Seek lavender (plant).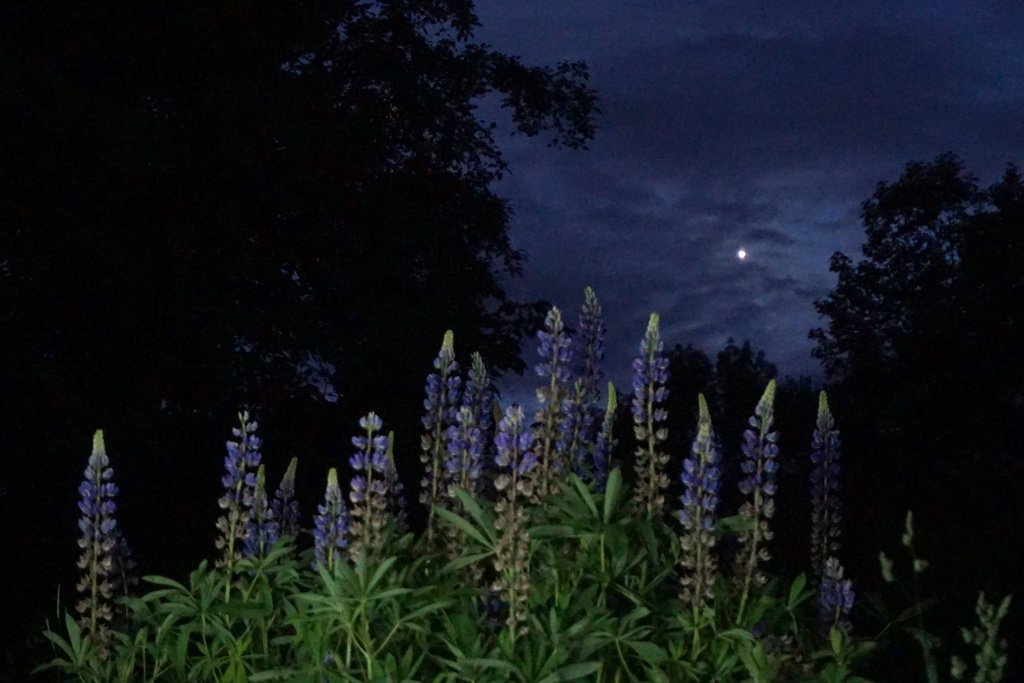
806 544 872 682.
